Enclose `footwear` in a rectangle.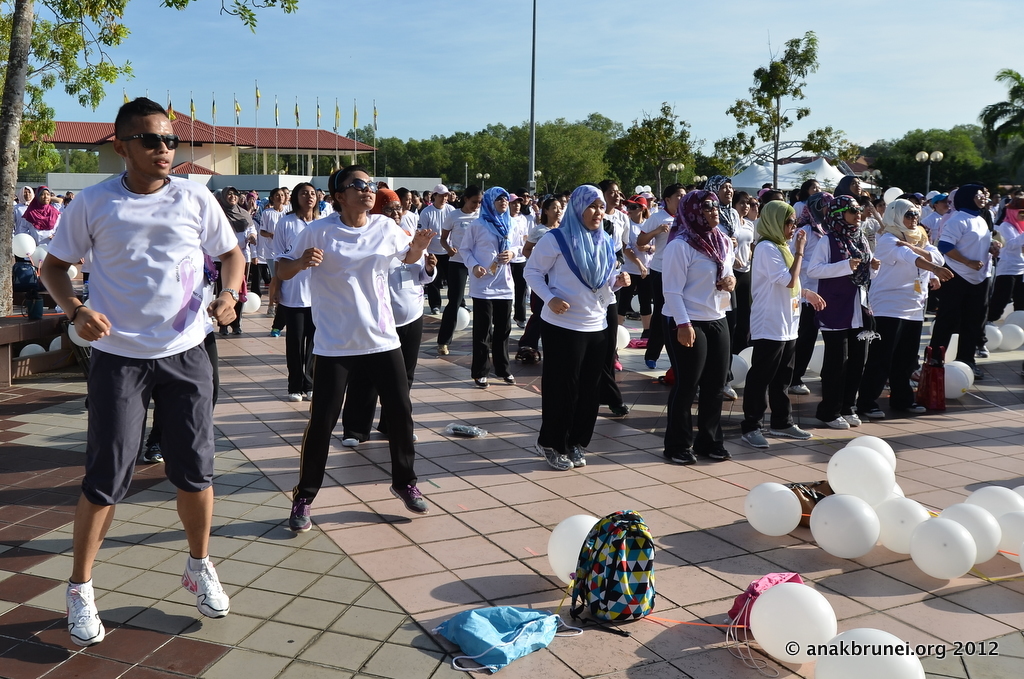
{"left": 141, "top": 439, "right": 161, "bottom": 466}.
